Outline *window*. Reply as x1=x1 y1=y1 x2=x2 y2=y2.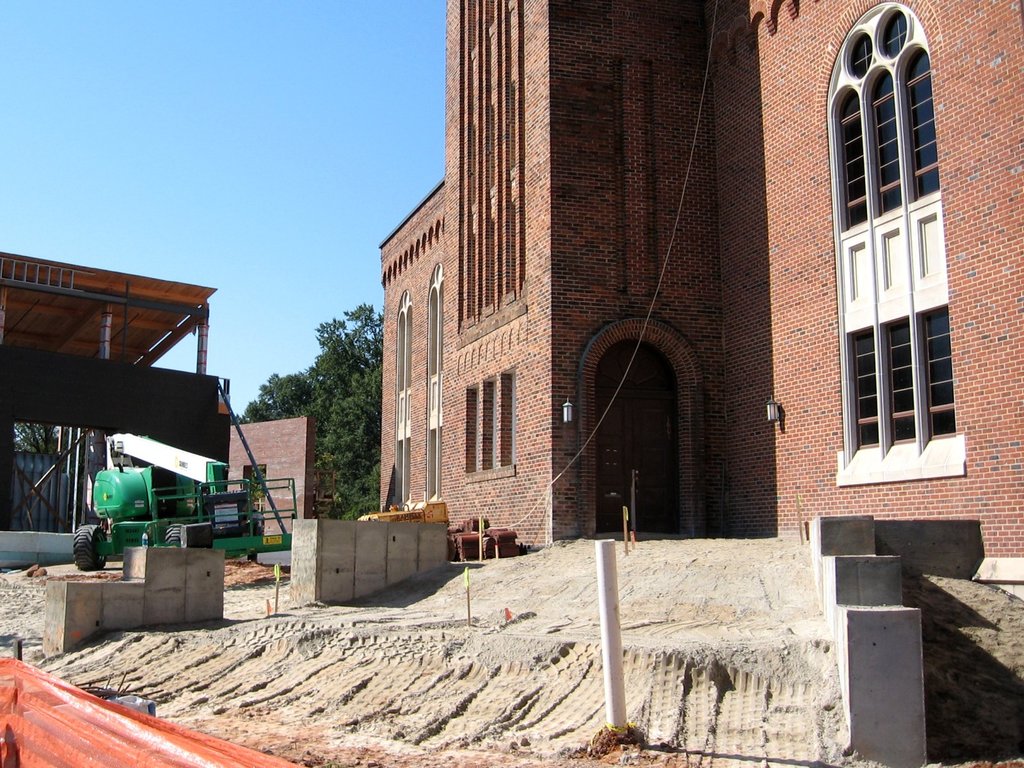
x1=829 y1=8 x2=960 y2=491.
